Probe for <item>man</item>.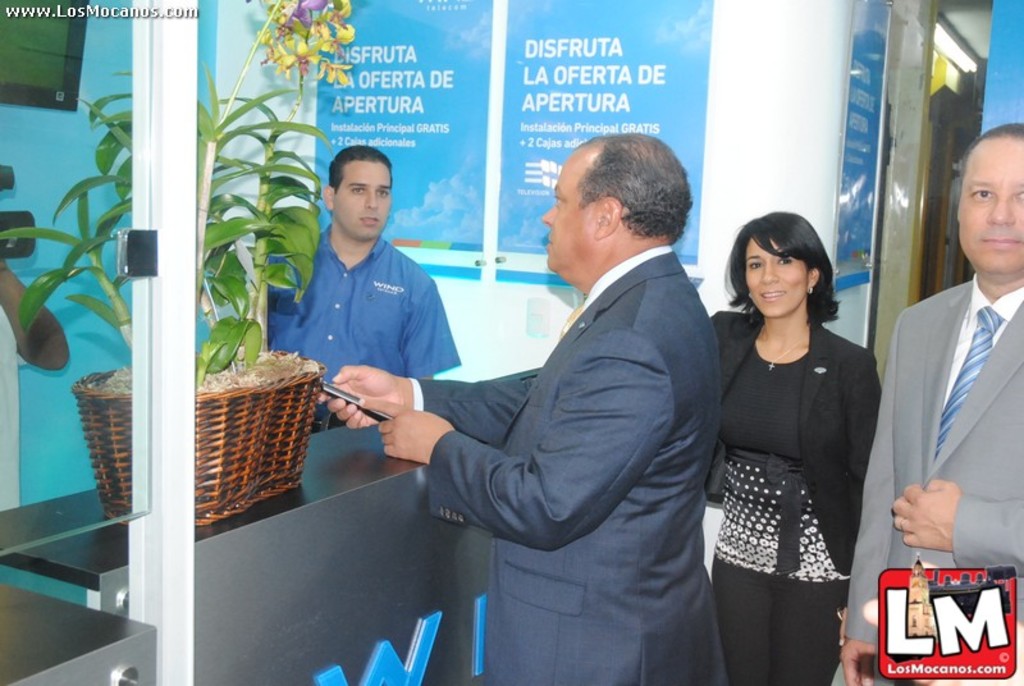
Probe result: box(265, 142, 462, 434).
